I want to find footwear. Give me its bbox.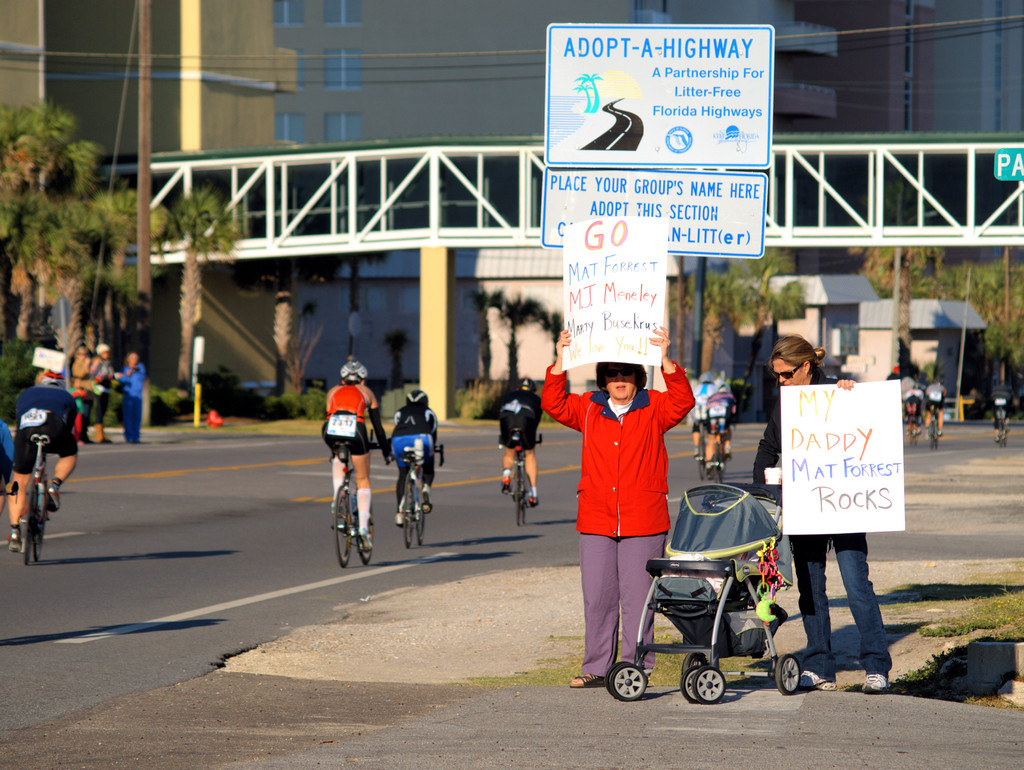
<box>394,512,404,529</box>.
